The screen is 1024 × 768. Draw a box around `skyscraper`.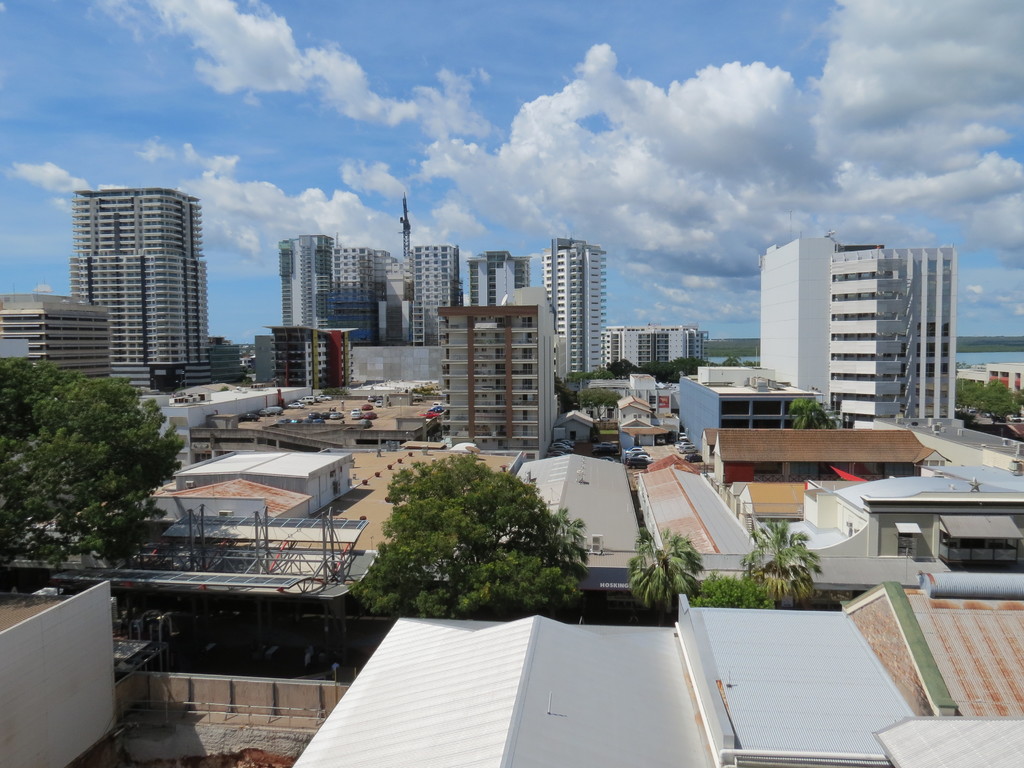
pyautogui.locateOnScreen(276, 232, 337, 331).
